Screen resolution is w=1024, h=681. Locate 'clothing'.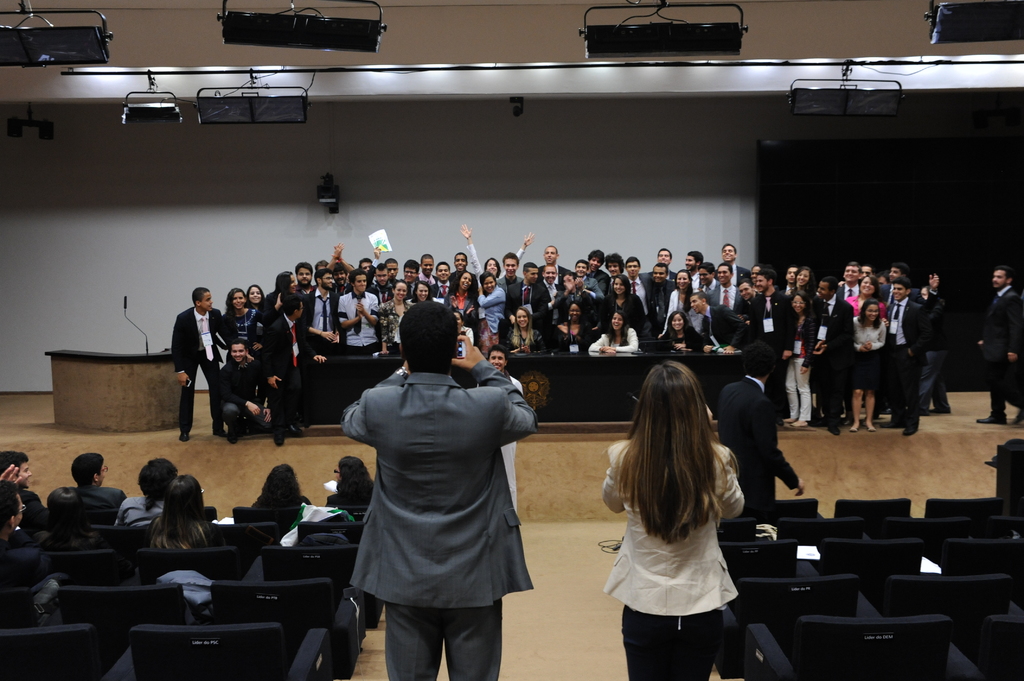
region(582, 322, 641, 352).
